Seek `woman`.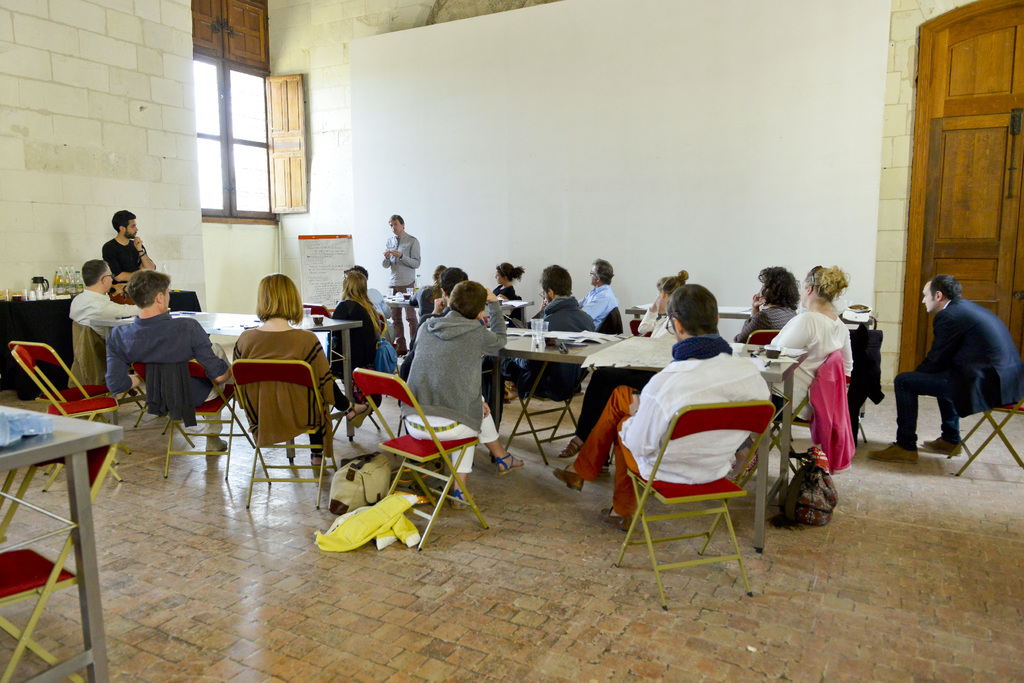
x1=235 y1=277 x2=360 y2=474.
